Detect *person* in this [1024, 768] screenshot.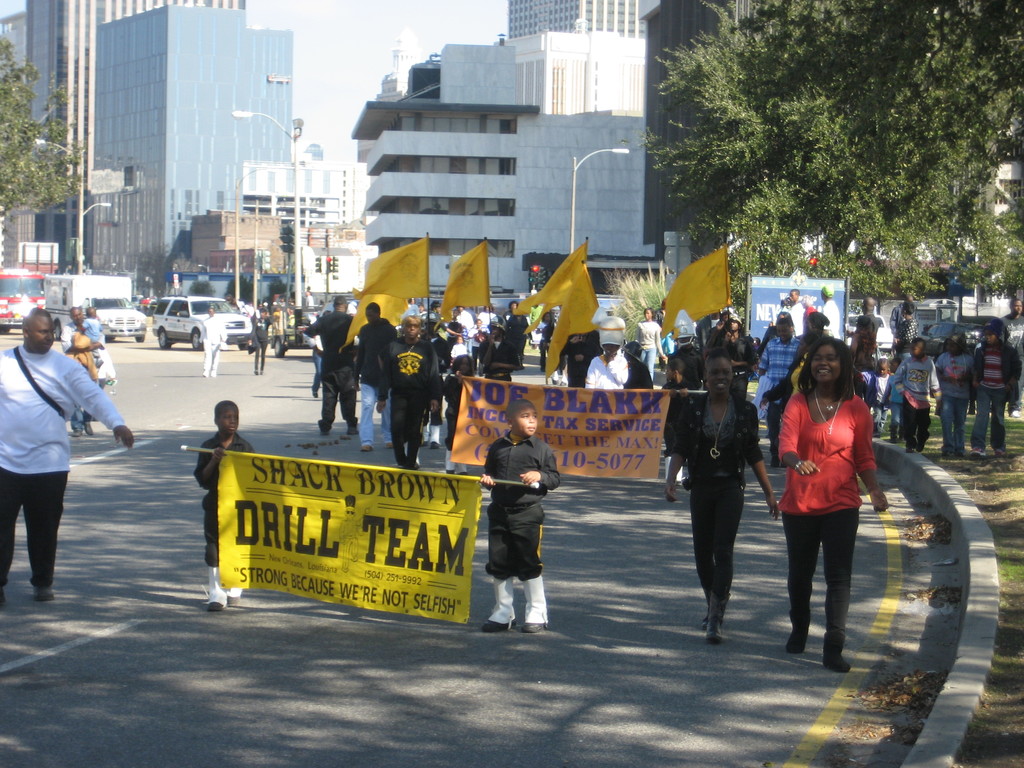
Detection: <region>968, 318, 1023, 462</region>.
